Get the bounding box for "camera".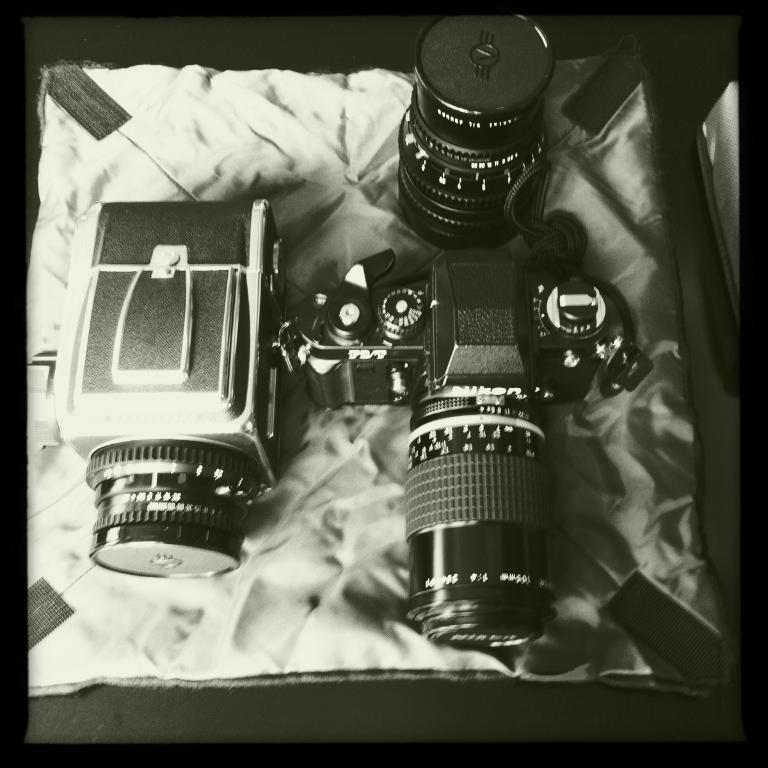
[x1=362, y1=258, x2=624, y2=668].
